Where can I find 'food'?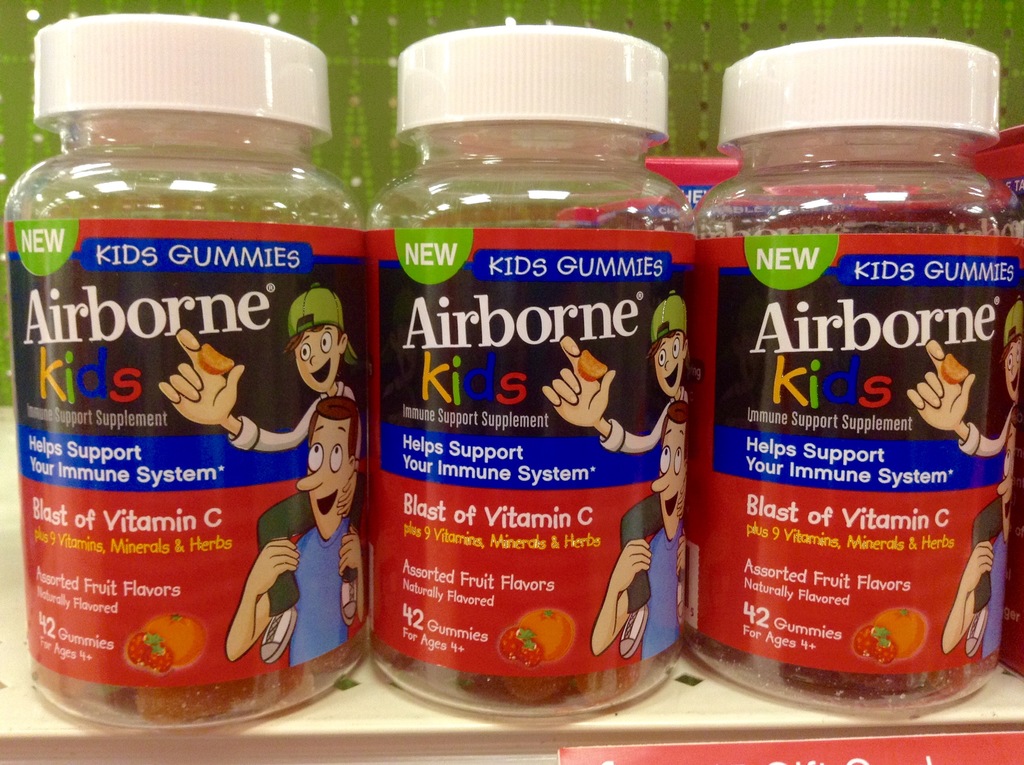
You can find it at bbox(129, 629, 173, 680).
